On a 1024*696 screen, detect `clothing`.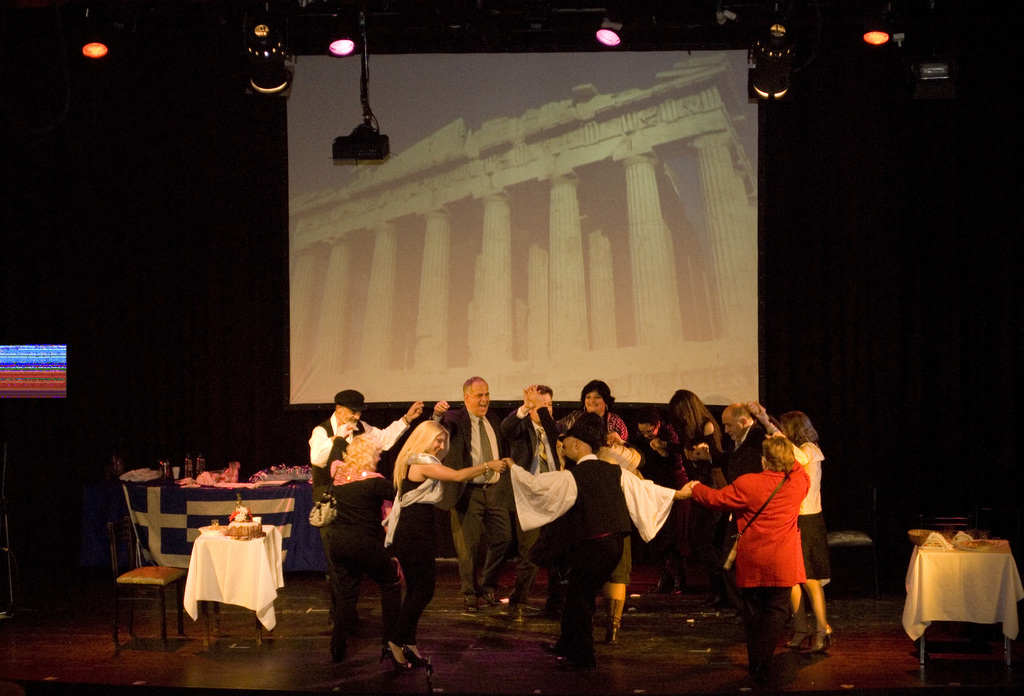
x1=504 y1=451 x2=675 y2=671.
